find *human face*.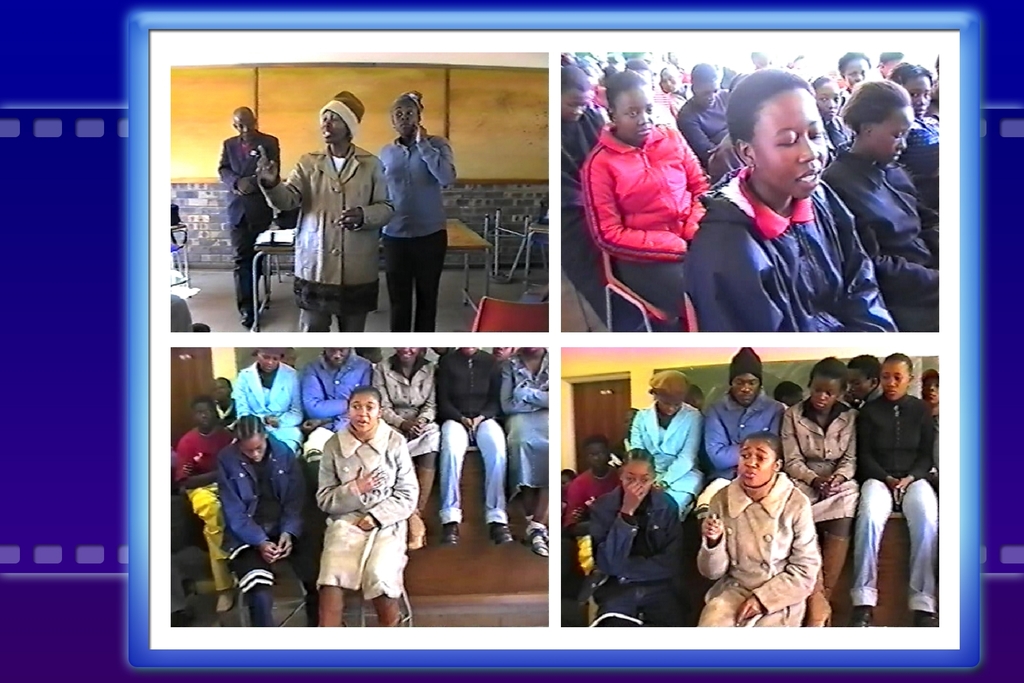
BBox(659, 395, 680, 414).
